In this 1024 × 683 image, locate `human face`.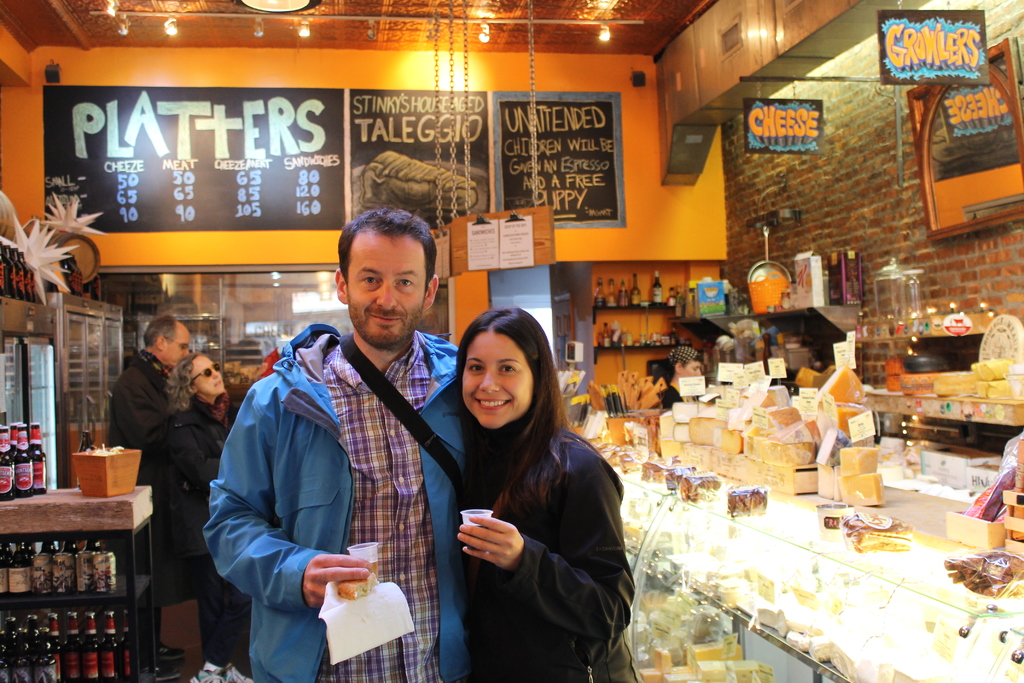
Bounding box: detection(191, 353, 224, 399).
